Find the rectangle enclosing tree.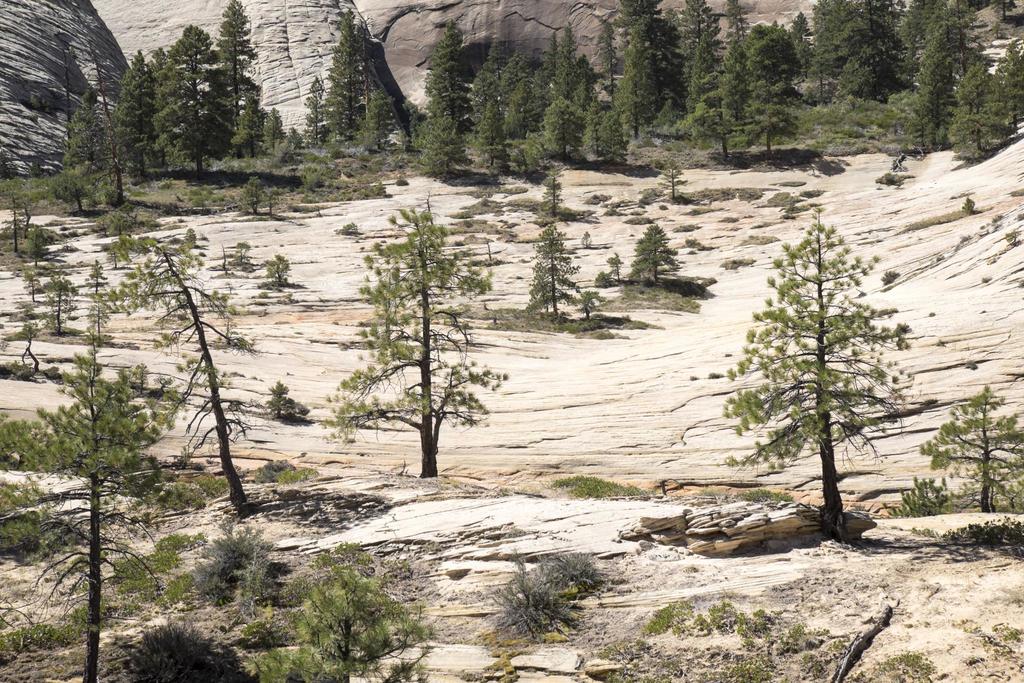
(left=321, top=179, right=505, bottom=482).
